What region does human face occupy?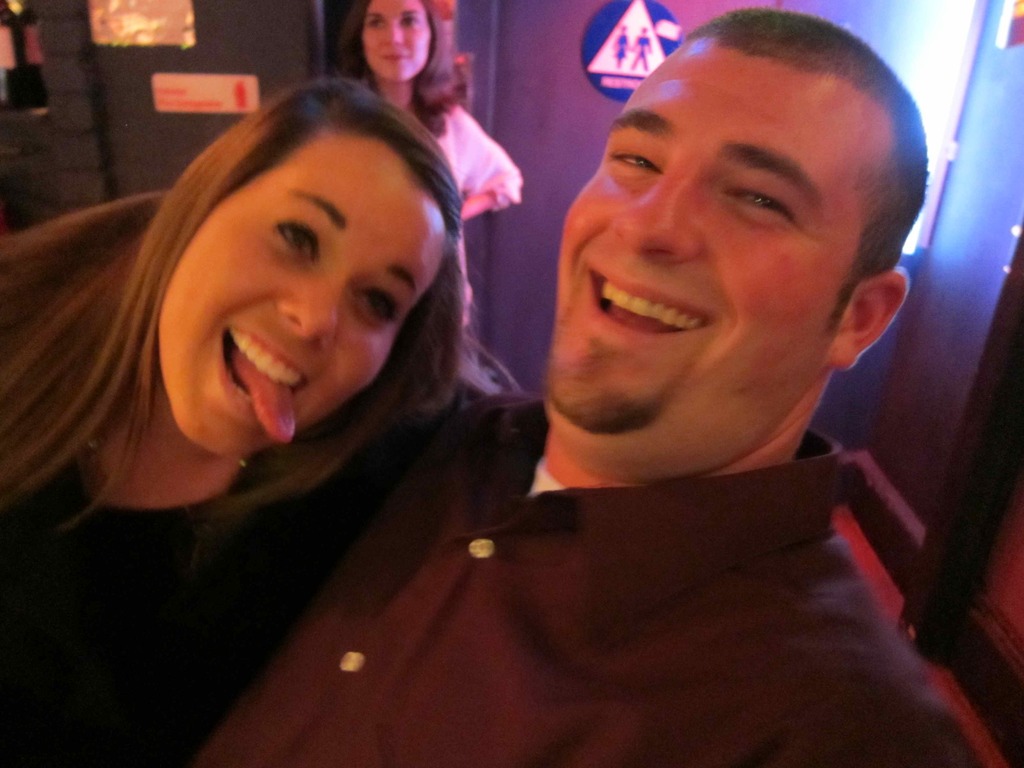
(360,0,435,81).
